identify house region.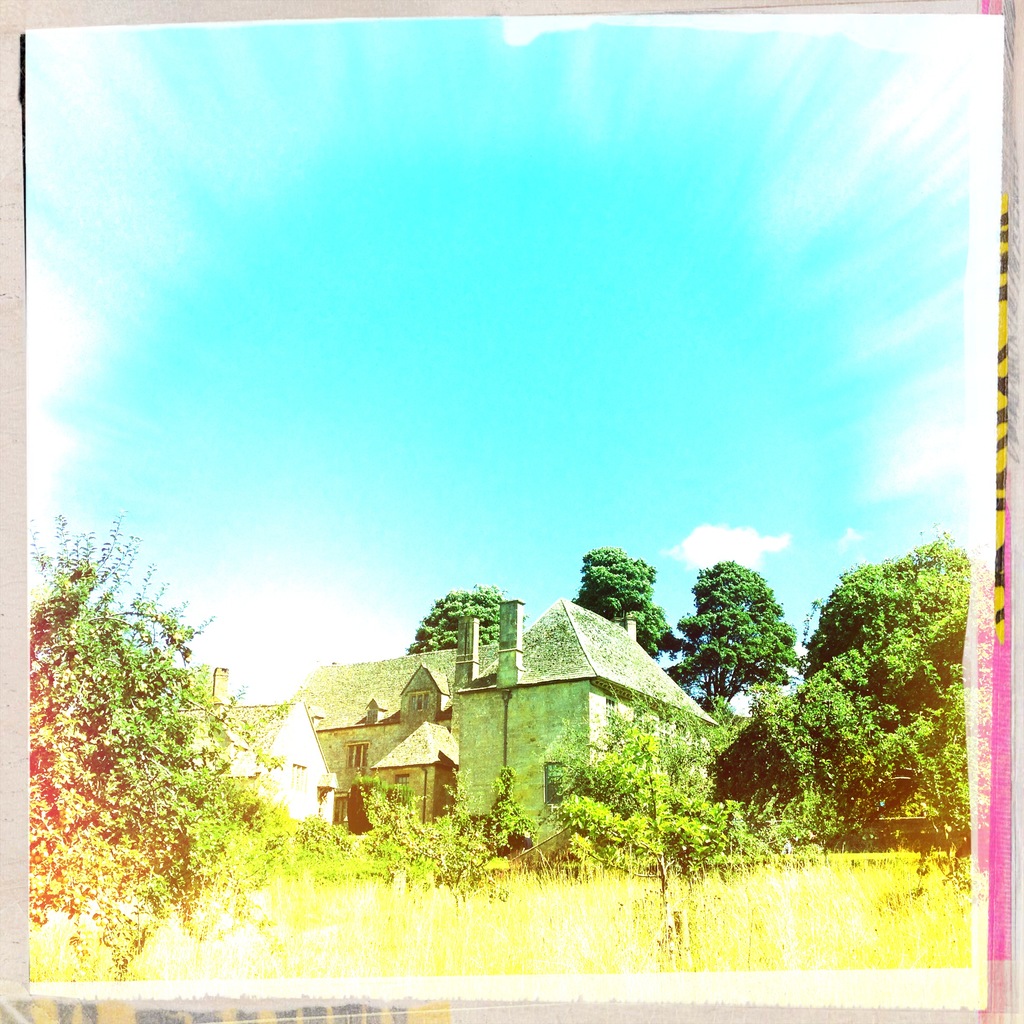
Region: bbox=(296, 595, 730, 852).
